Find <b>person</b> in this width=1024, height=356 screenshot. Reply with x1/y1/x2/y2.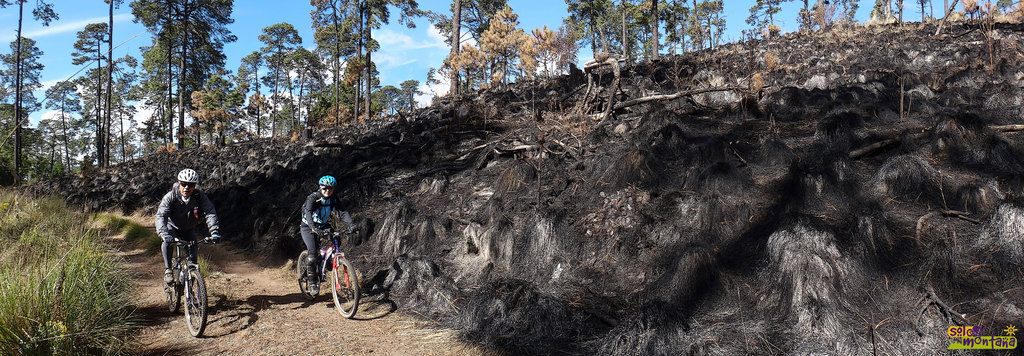
299/176/358/296.
